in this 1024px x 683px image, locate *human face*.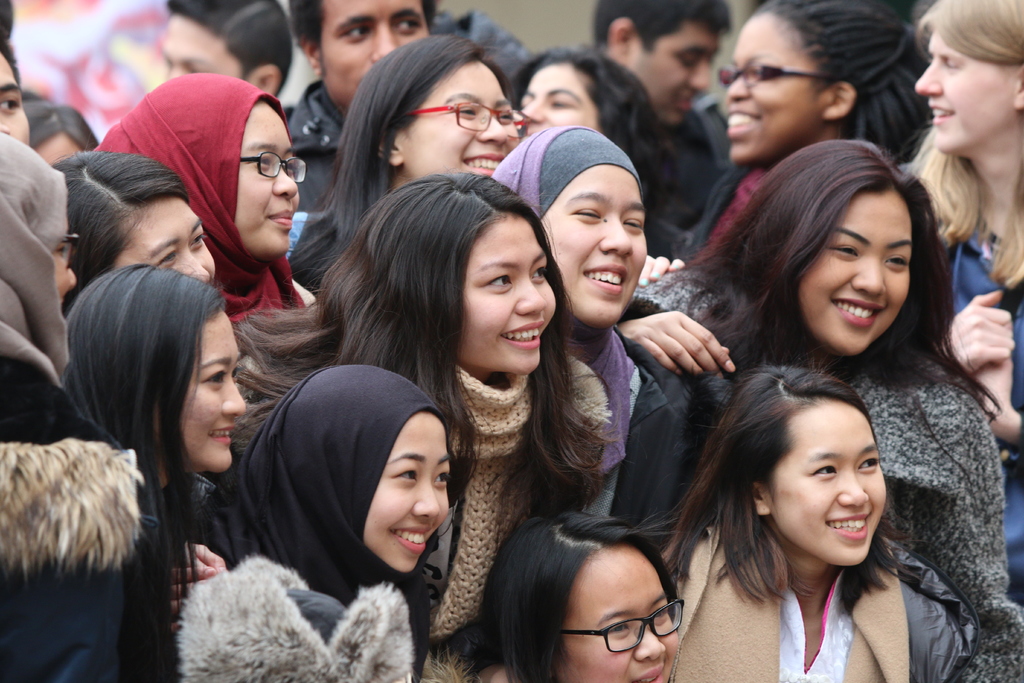
Bounding box: Rect(52, 236, 77, 303).
